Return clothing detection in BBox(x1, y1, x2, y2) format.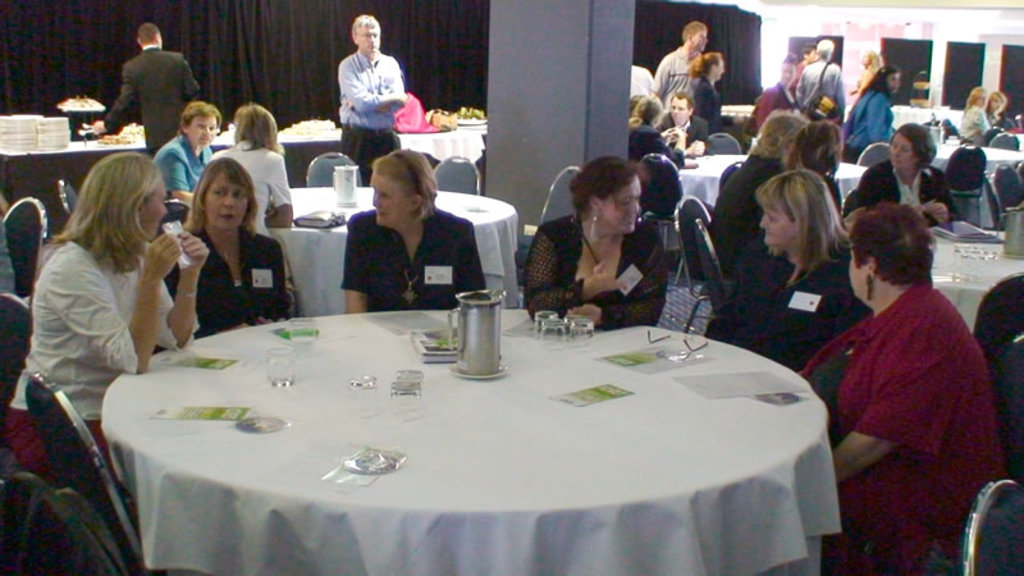
BBox(4, 238, 198, 495).
